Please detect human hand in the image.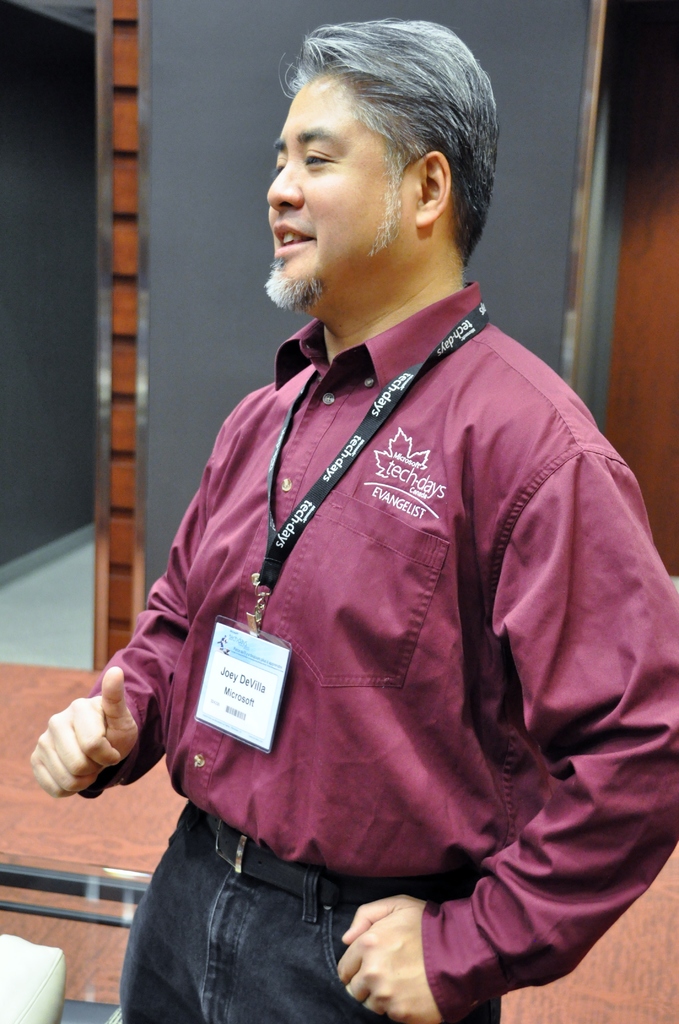
(left=27, top=660, right=145, bottom=803).
